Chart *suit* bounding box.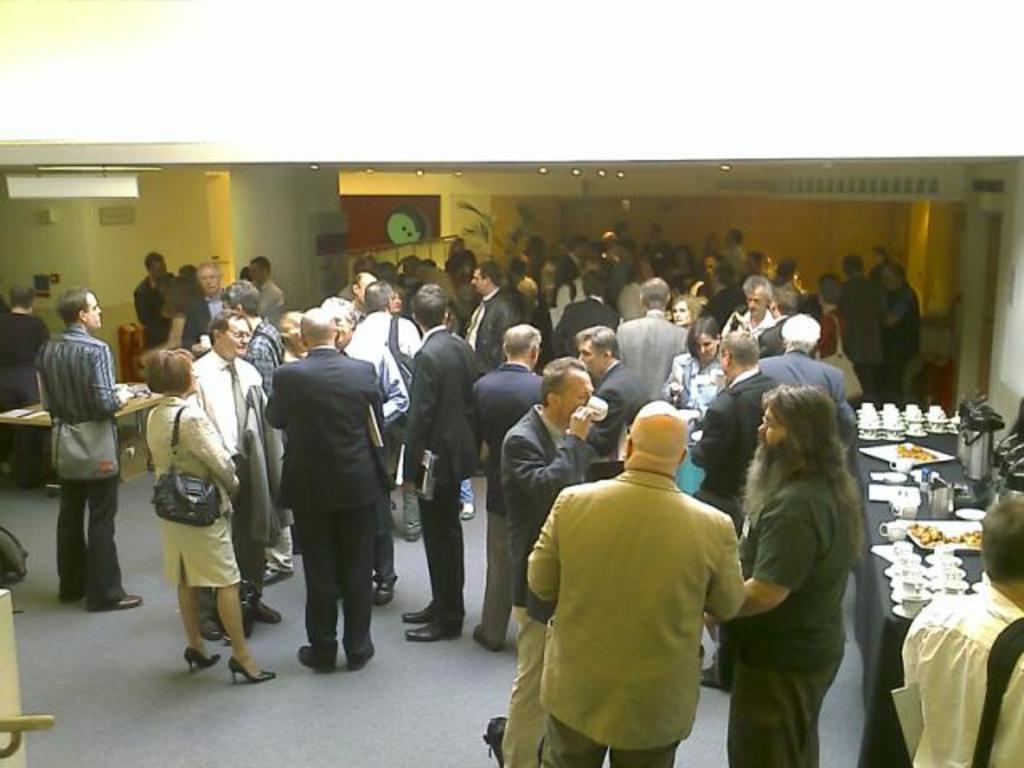
Charted: (x1=402, y1=326, x2=485, y2=622).
